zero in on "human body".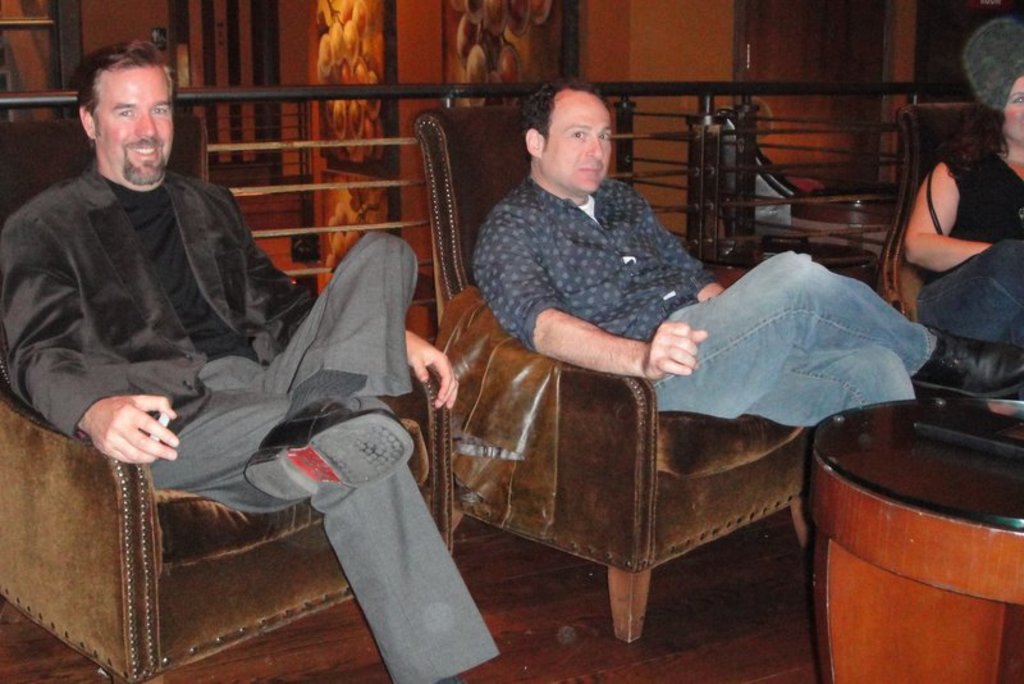
Zeroed in: 32:38:449:671.
